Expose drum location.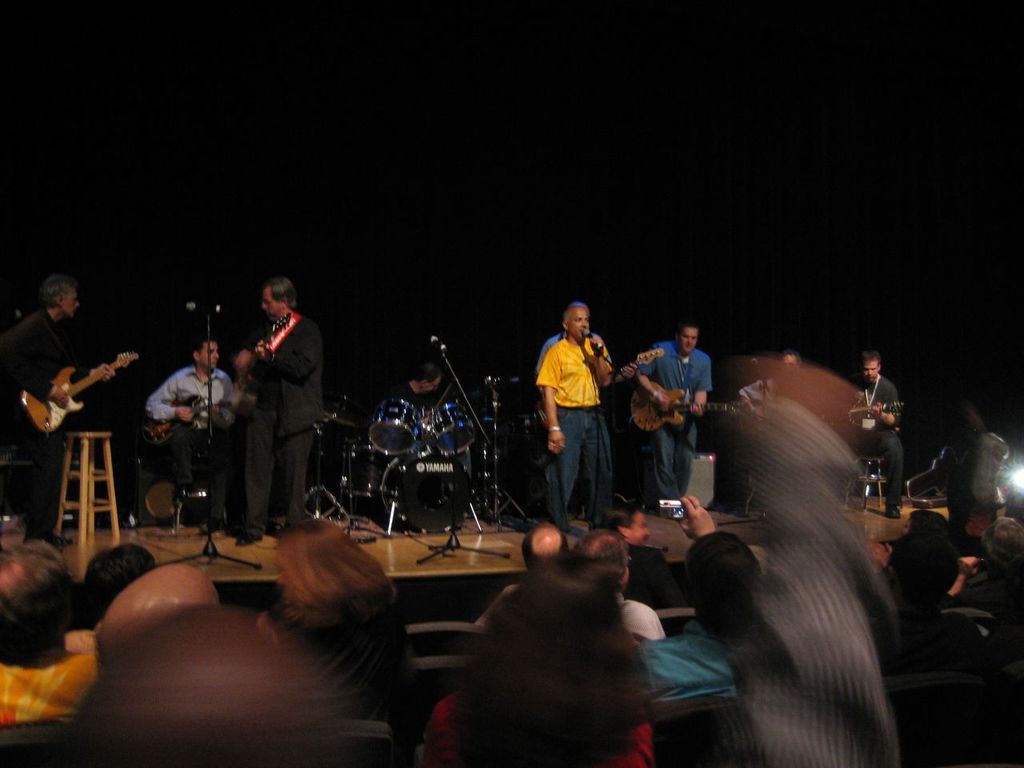
Exposed at bbox(370, 442, 502, 542).
